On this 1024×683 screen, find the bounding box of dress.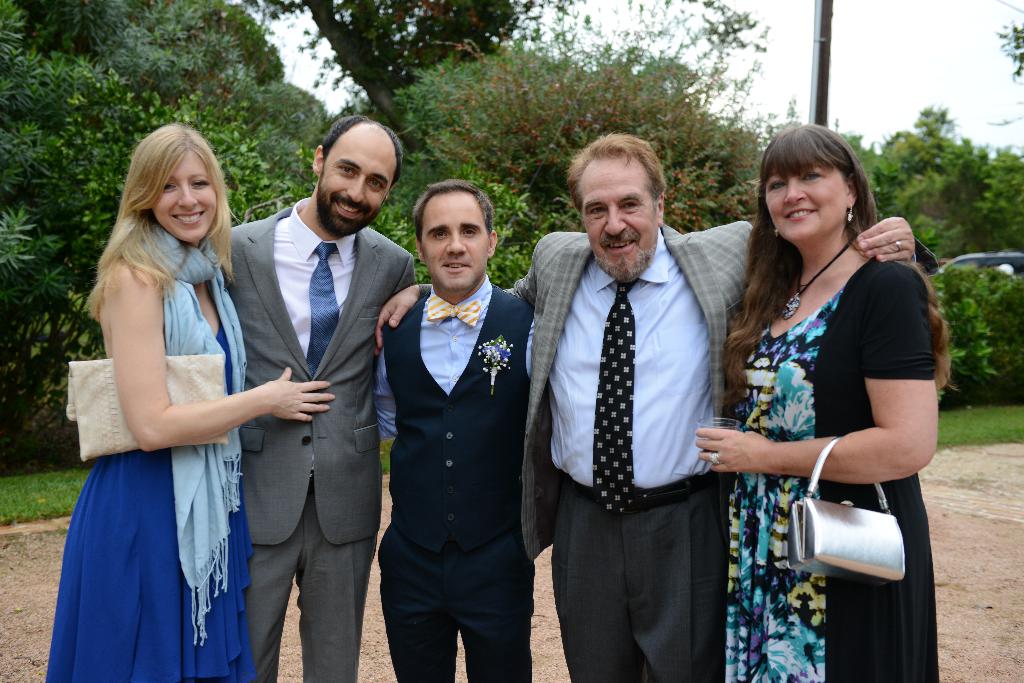
Bounding box: x1=60, y1=225, x2=277, y2=660.
